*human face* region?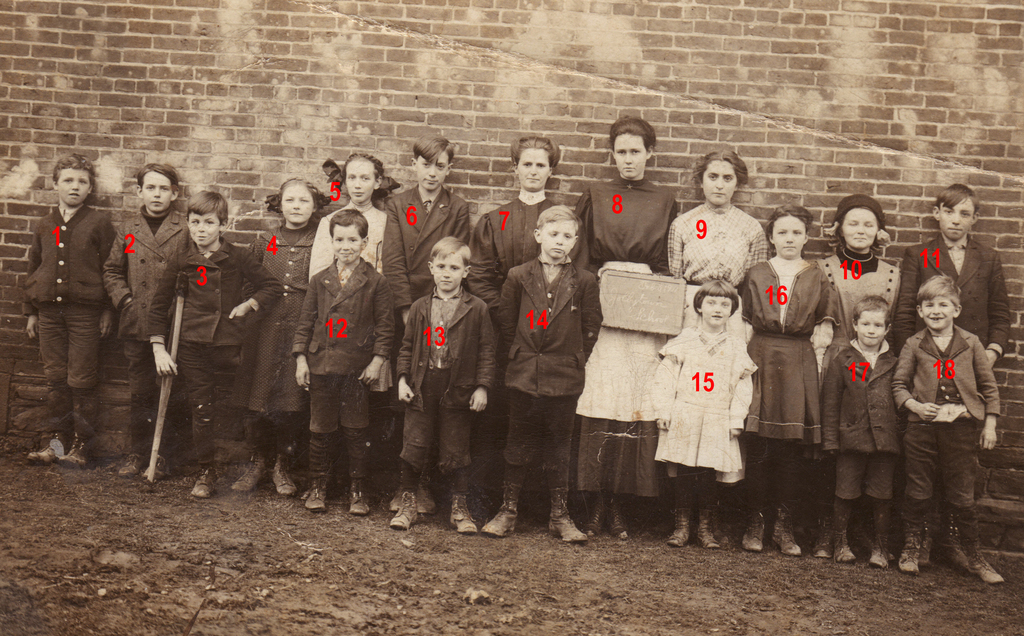
860/311/884/347
